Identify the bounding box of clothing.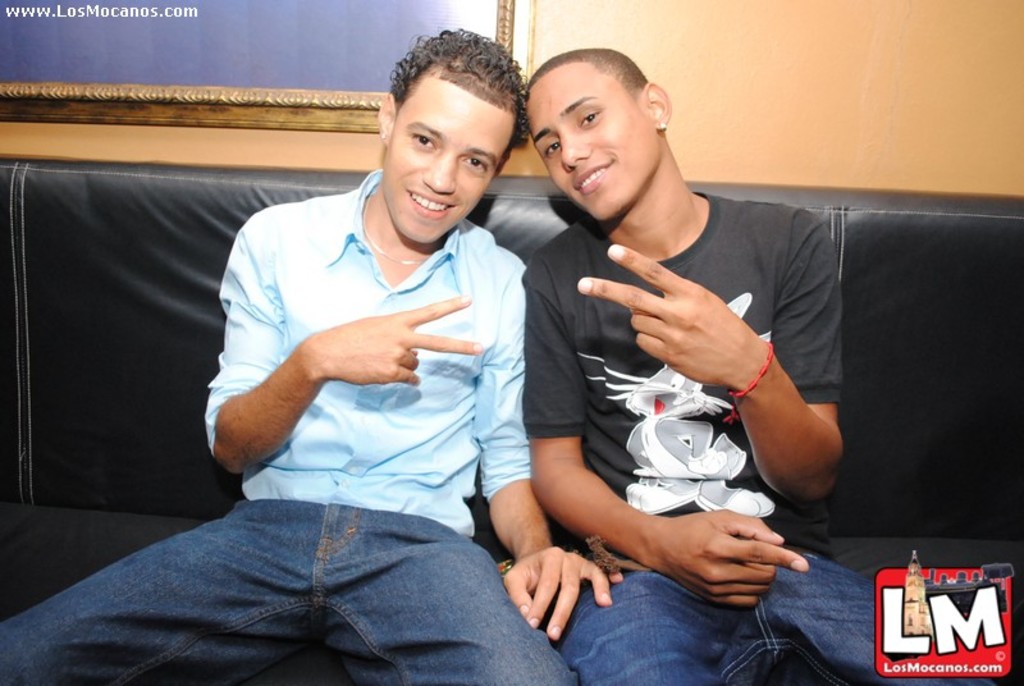
[x1=521, y1=192, x2=1001, y2=685].
